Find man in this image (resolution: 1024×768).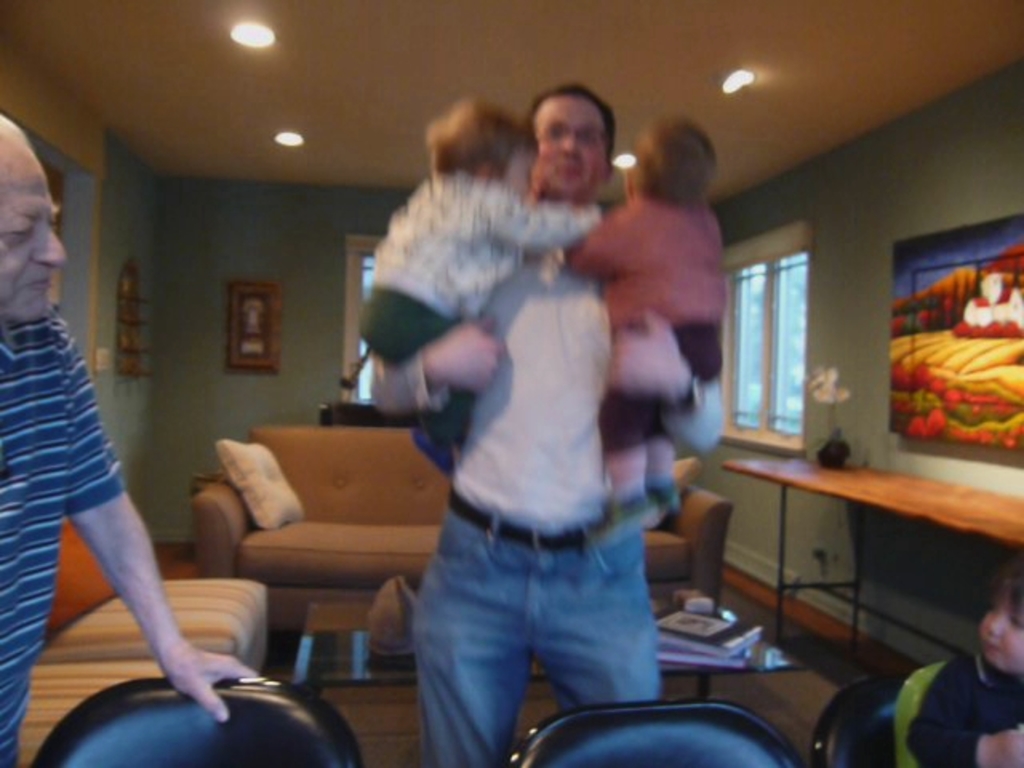
(x1=365, y1=80, x2=718, y2=766).
